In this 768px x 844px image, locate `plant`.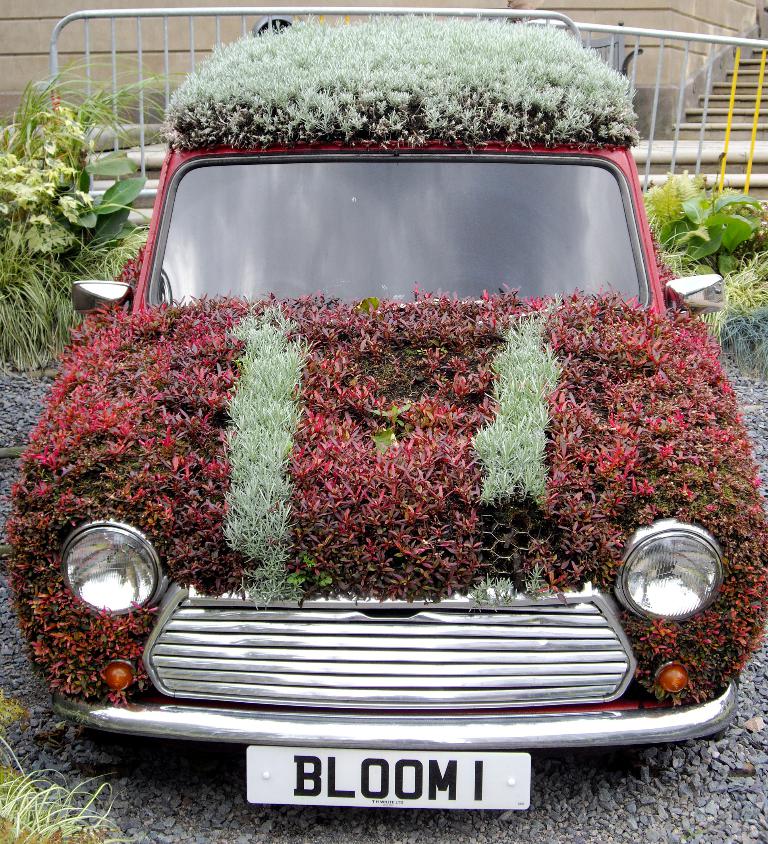
Bounding box: [0,732,126,839].
